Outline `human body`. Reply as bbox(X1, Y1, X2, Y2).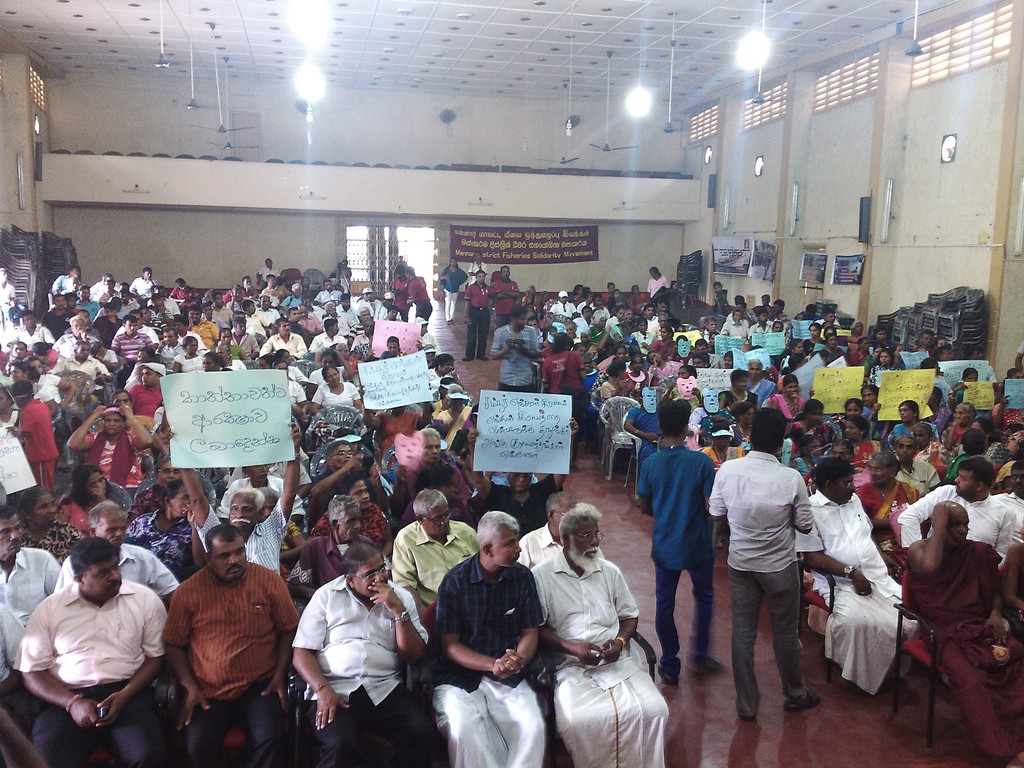
bbox(164, 523, 303, 767).
